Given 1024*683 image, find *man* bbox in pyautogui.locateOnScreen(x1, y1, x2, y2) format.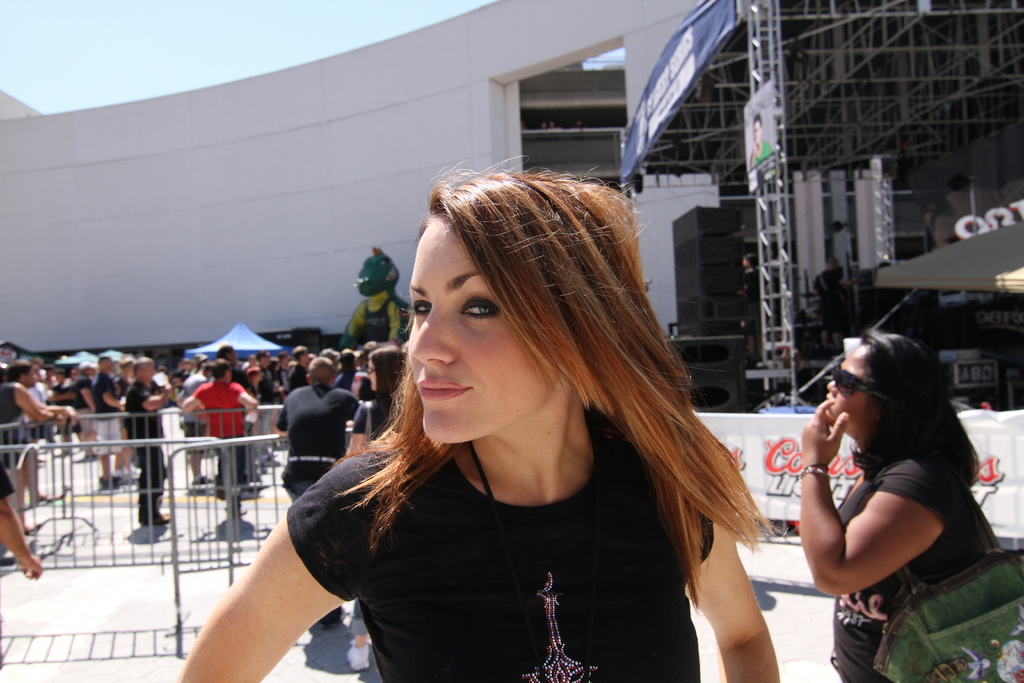
pyautogui.locateOnScreen(0, 360, 77, 431).
